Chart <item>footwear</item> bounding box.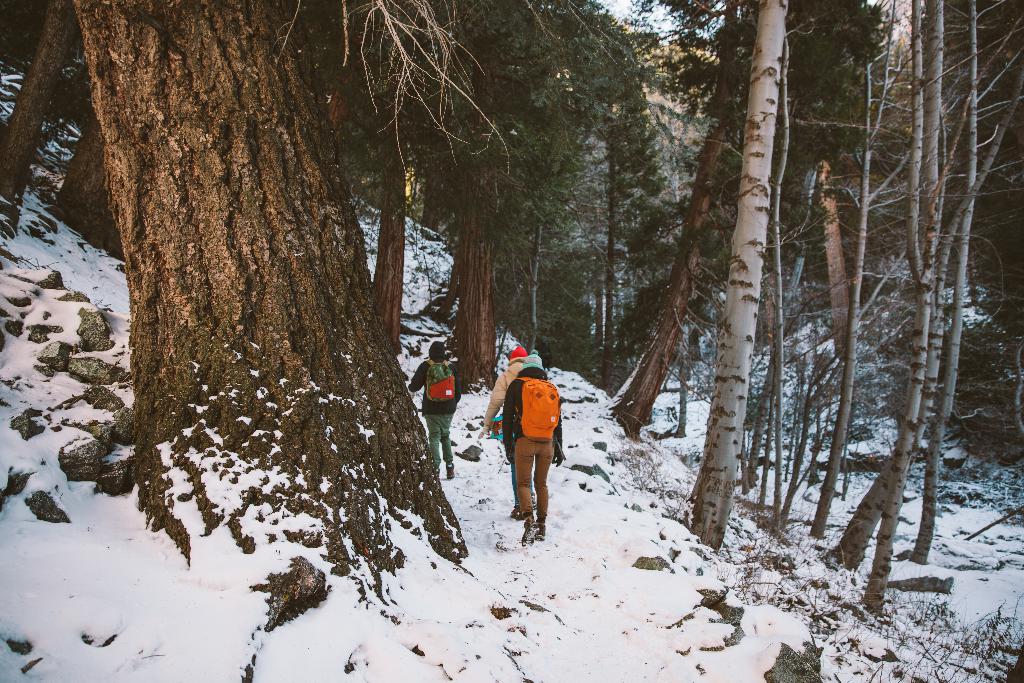
Charted: left=449, top=464, right=454, bottom=477.
